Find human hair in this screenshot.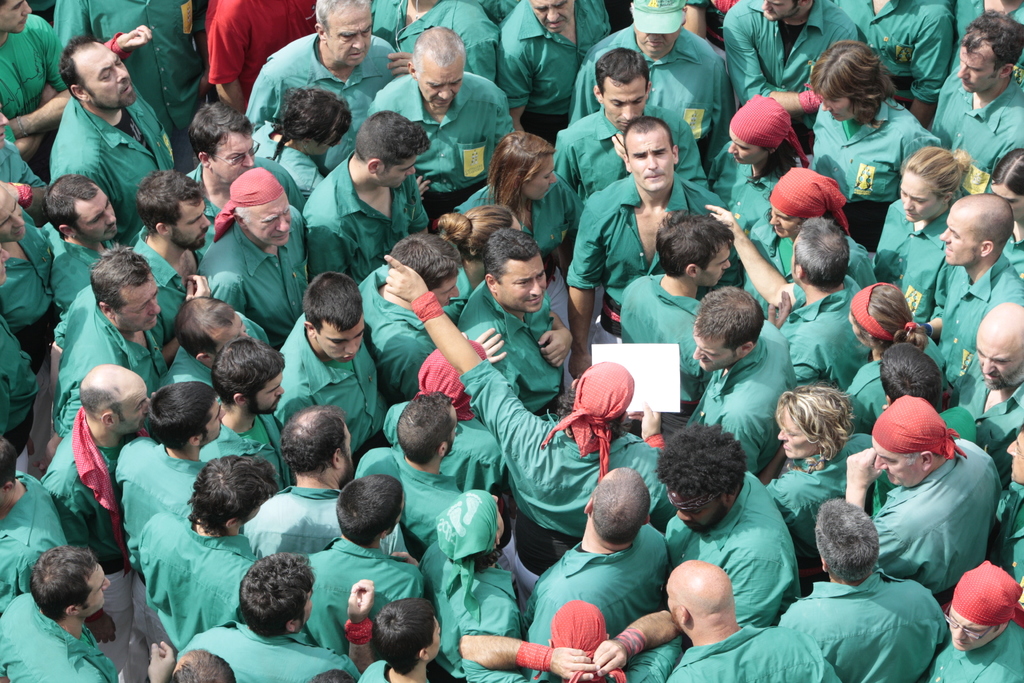
The bounding box for human hair is select_region(171, 646, 239, 682).
